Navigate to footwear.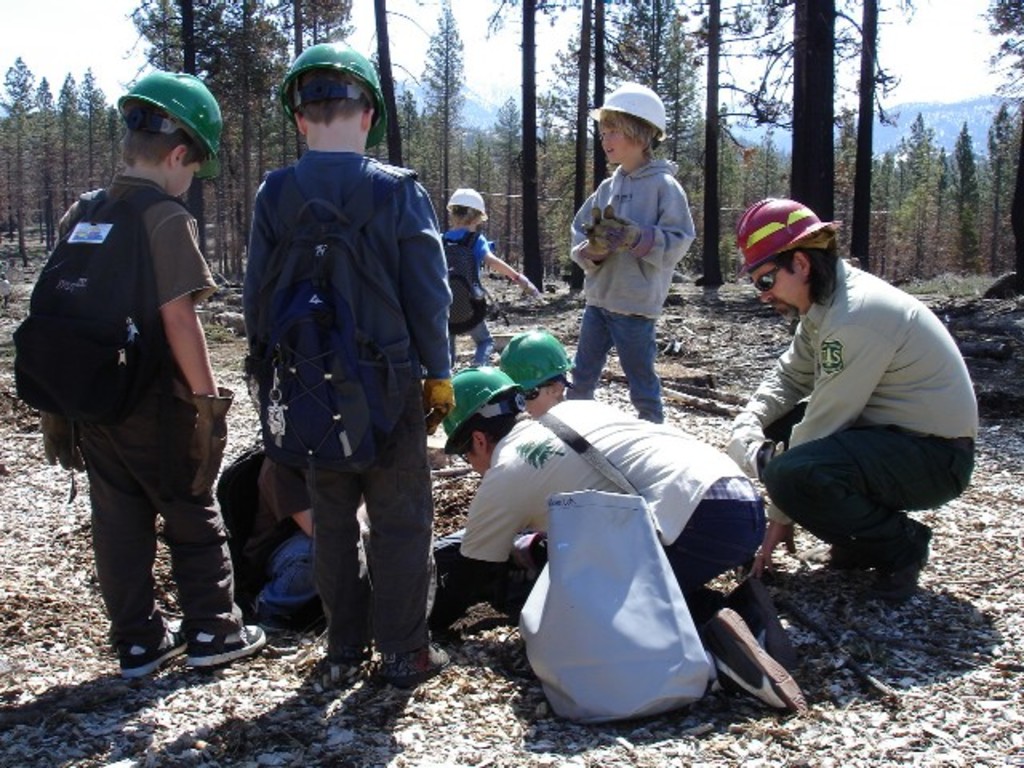
Navigation target: x1=717, y1=576, x2=798, y2=680.
